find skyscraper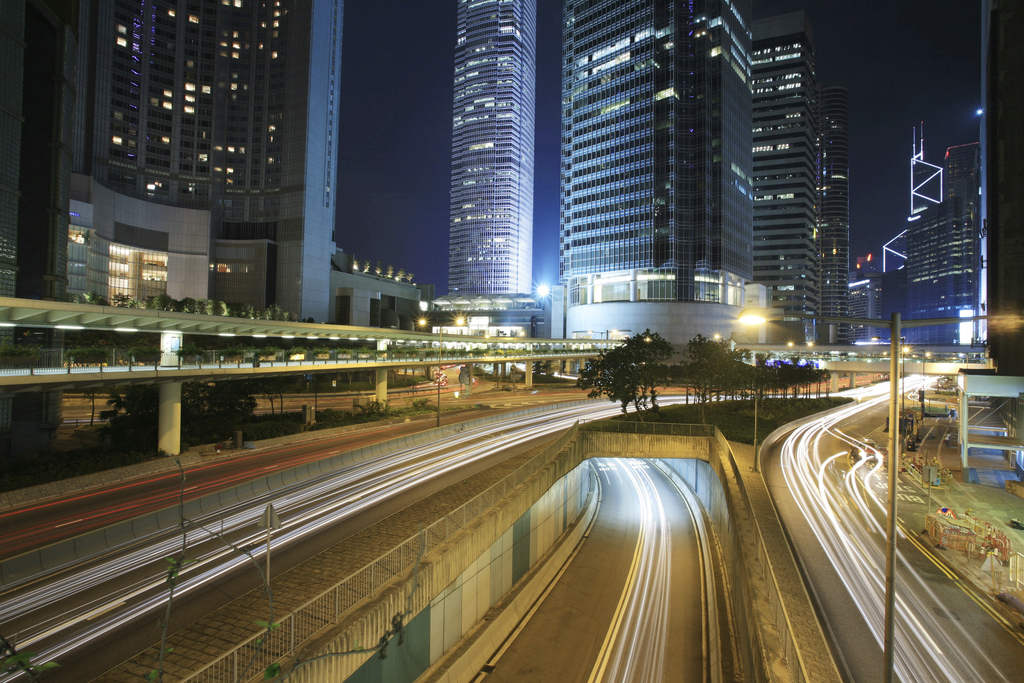
{"left": 941, "top": 140, "right": 980, "bottom": 197}
